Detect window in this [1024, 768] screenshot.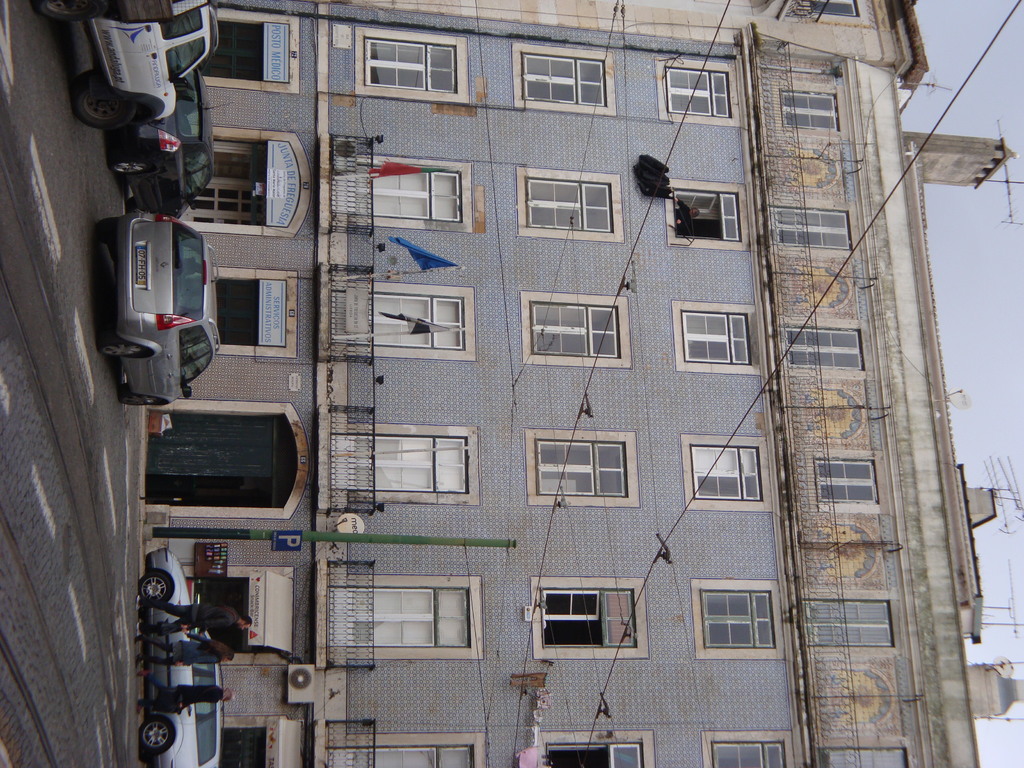
Detection: 769 209 857 252.
